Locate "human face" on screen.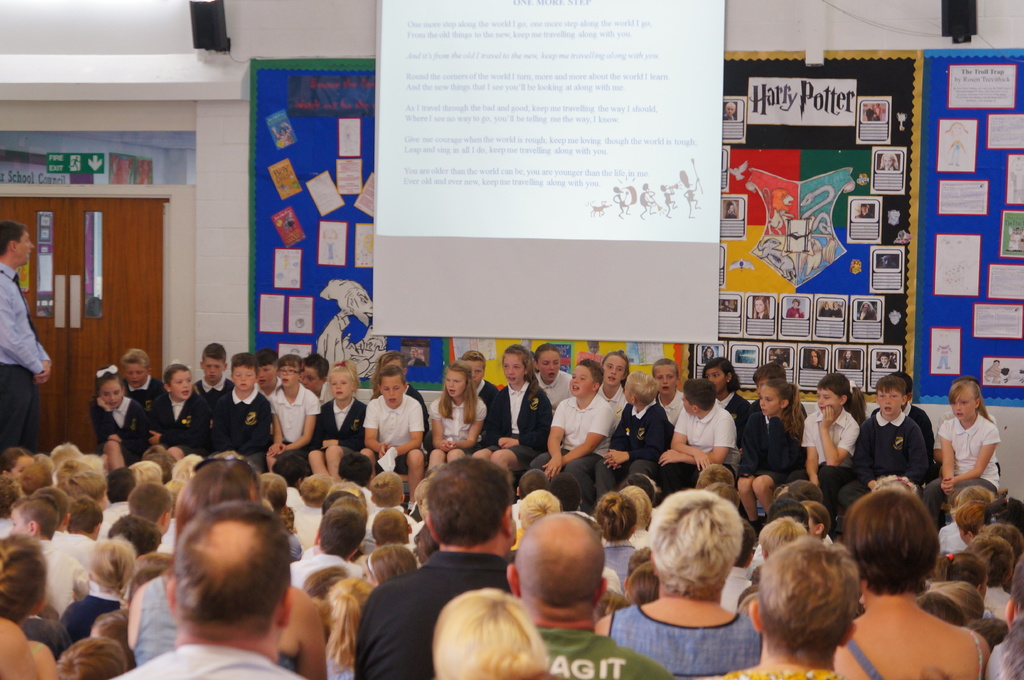
On screen at (x1=752, y1=300, x2=765, y2=313).
